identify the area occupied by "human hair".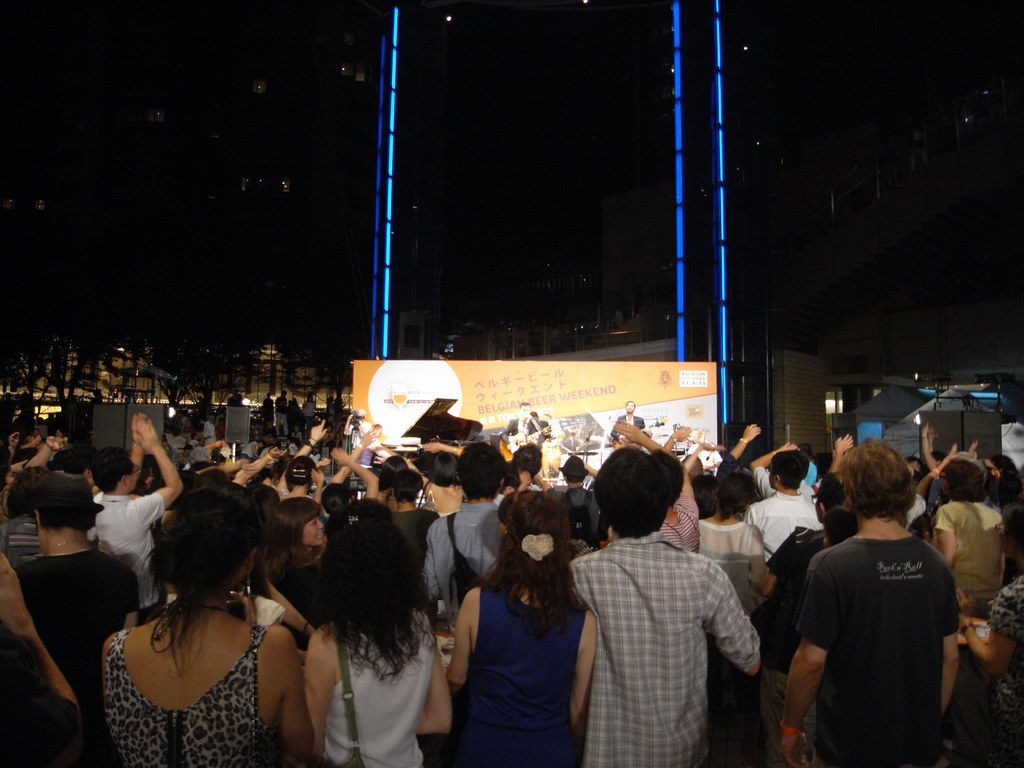
Area: <bbox>767, 450, 809, 492</bbox>.
